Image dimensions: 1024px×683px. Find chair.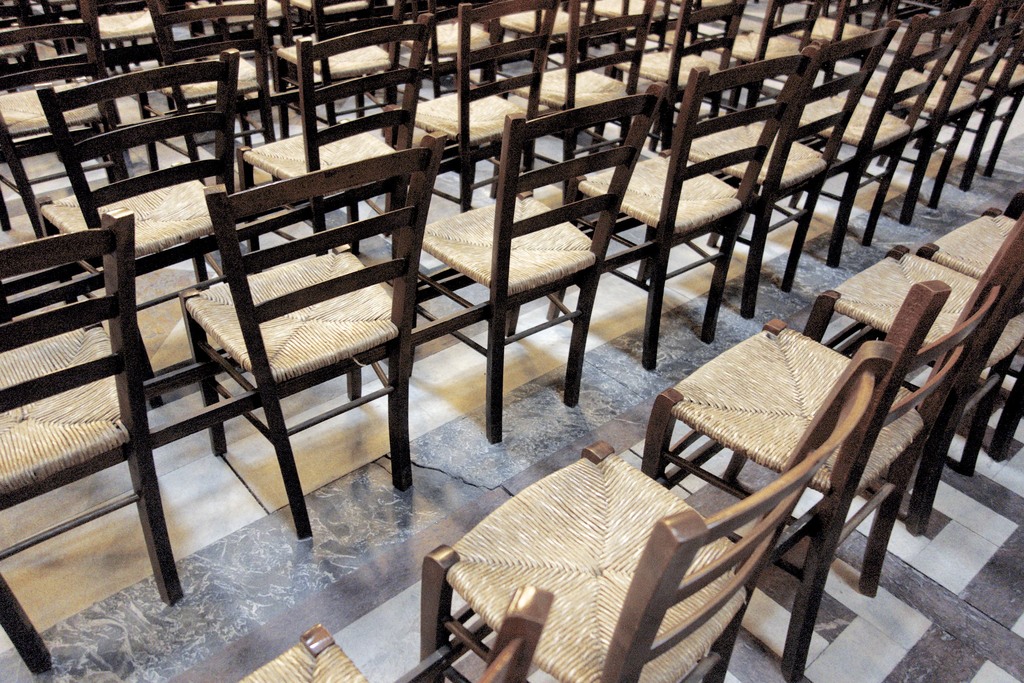
{"x1": 177, "y1": 129, "x2": 447, "y2": 546}.
